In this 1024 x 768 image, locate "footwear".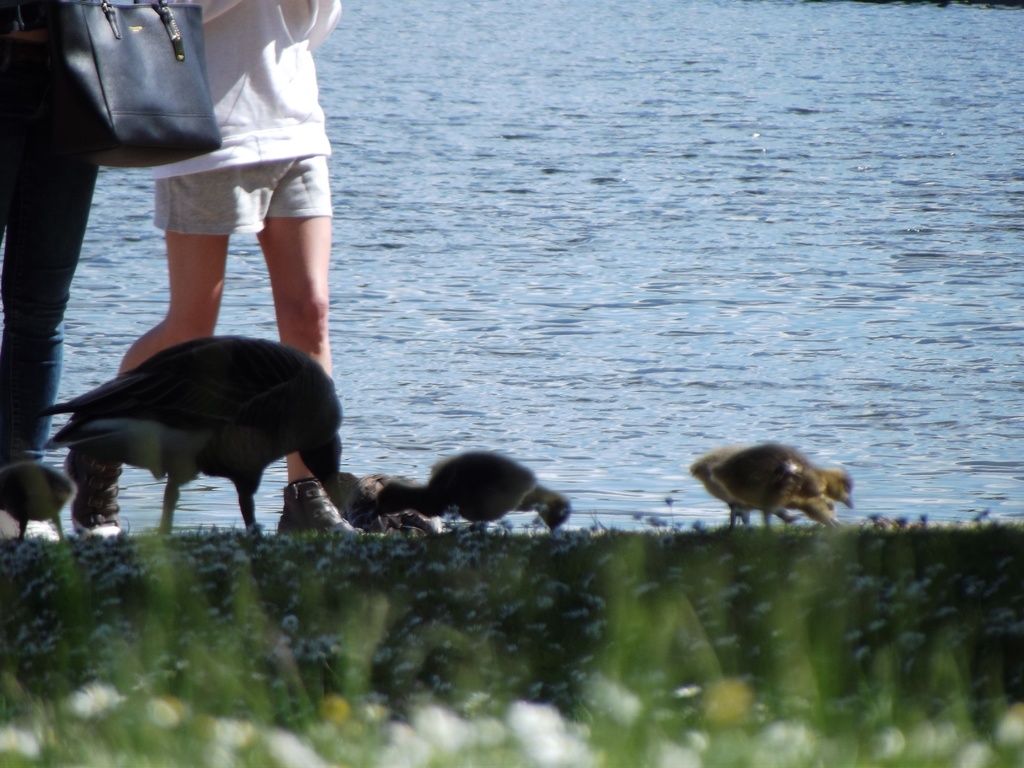
Bounding box: 60:450:123:536.
